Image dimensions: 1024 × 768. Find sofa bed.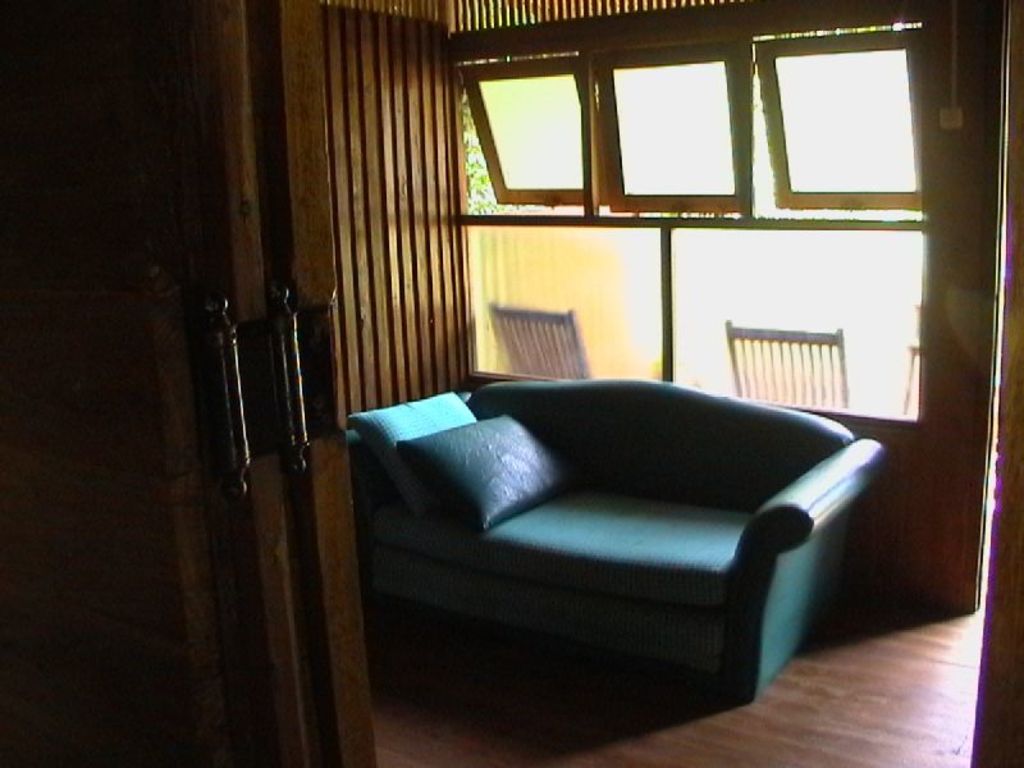
343/374/886/705.
